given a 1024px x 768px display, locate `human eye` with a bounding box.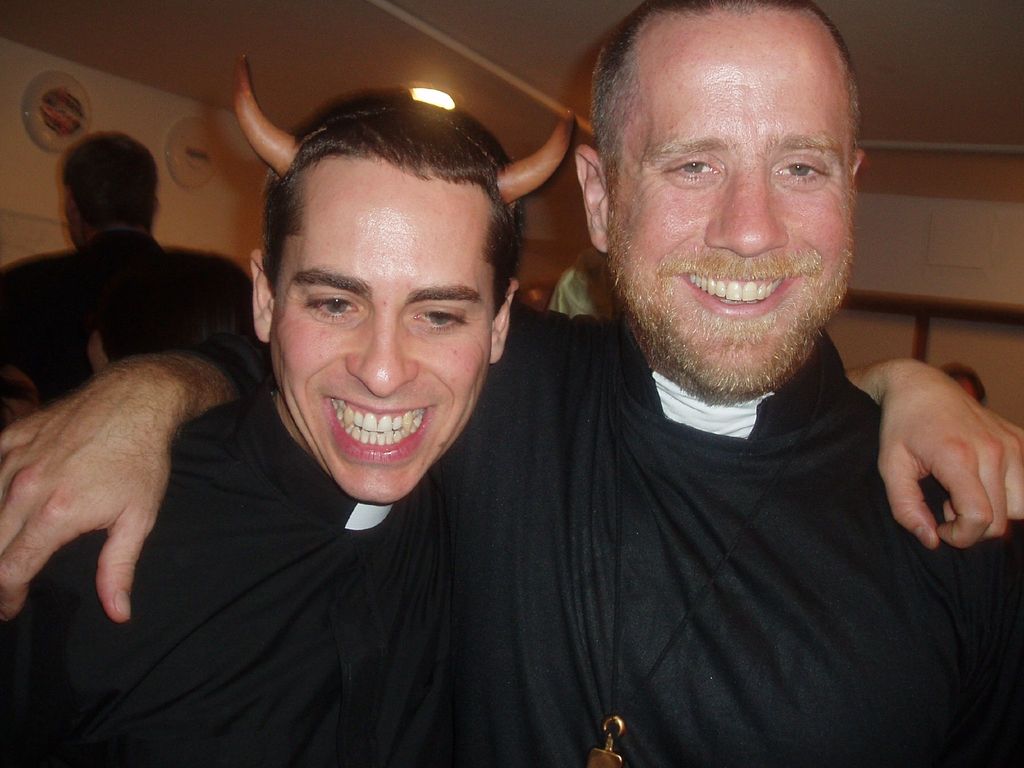
Located: 296:289:358:328.
